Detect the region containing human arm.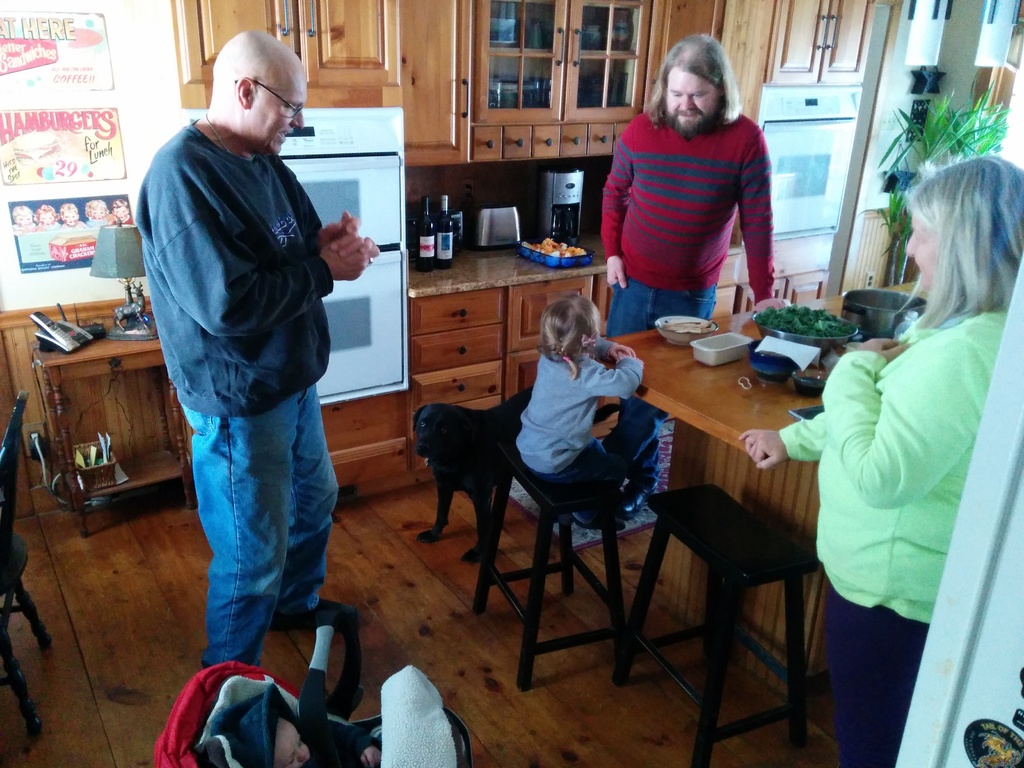
l=737, t=428, r=788, b=469.
